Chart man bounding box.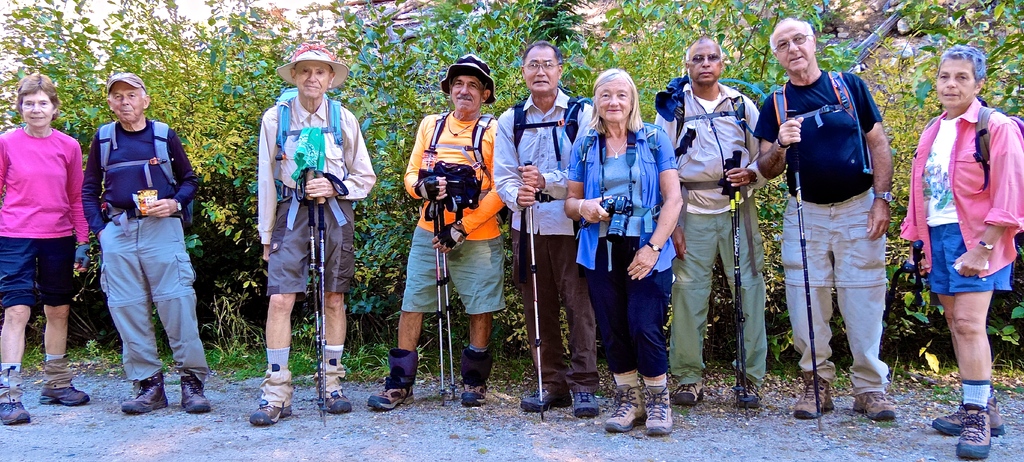
Charted: (x1=653, y1=36, x2=770, y2=413).
